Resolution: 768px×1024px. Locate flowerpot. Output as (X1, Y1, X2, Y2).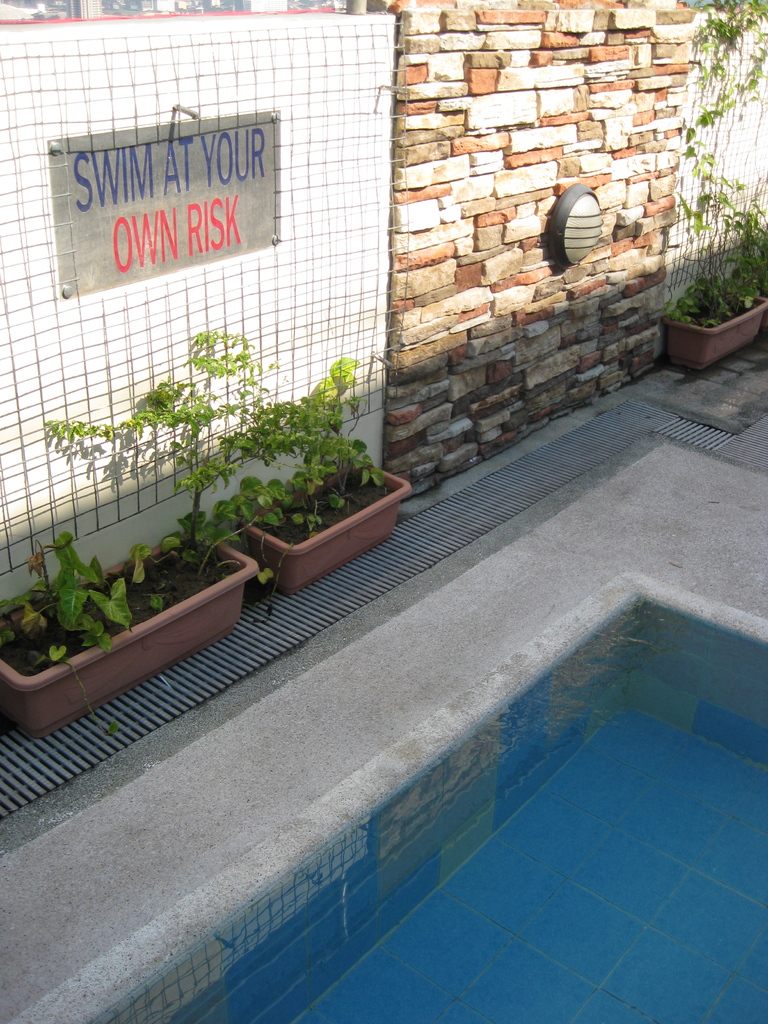
(228, 459, 408, 599).
